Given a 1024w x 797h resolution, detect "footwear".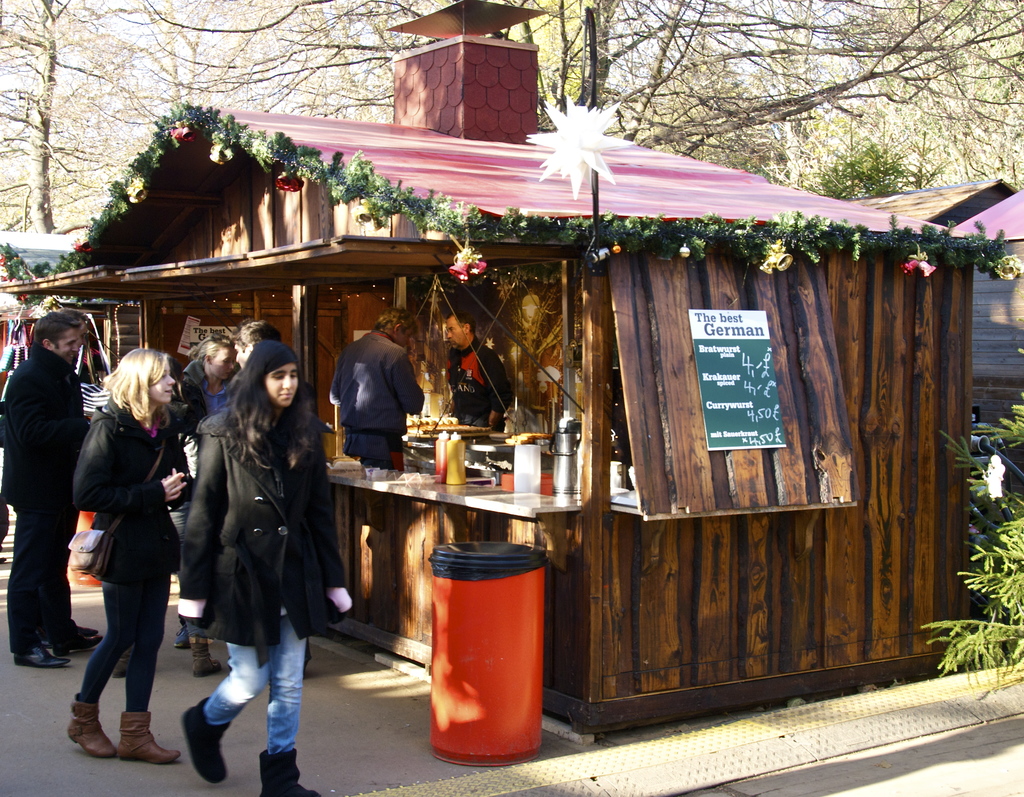
l=190, t=639, r=225, b=678.
